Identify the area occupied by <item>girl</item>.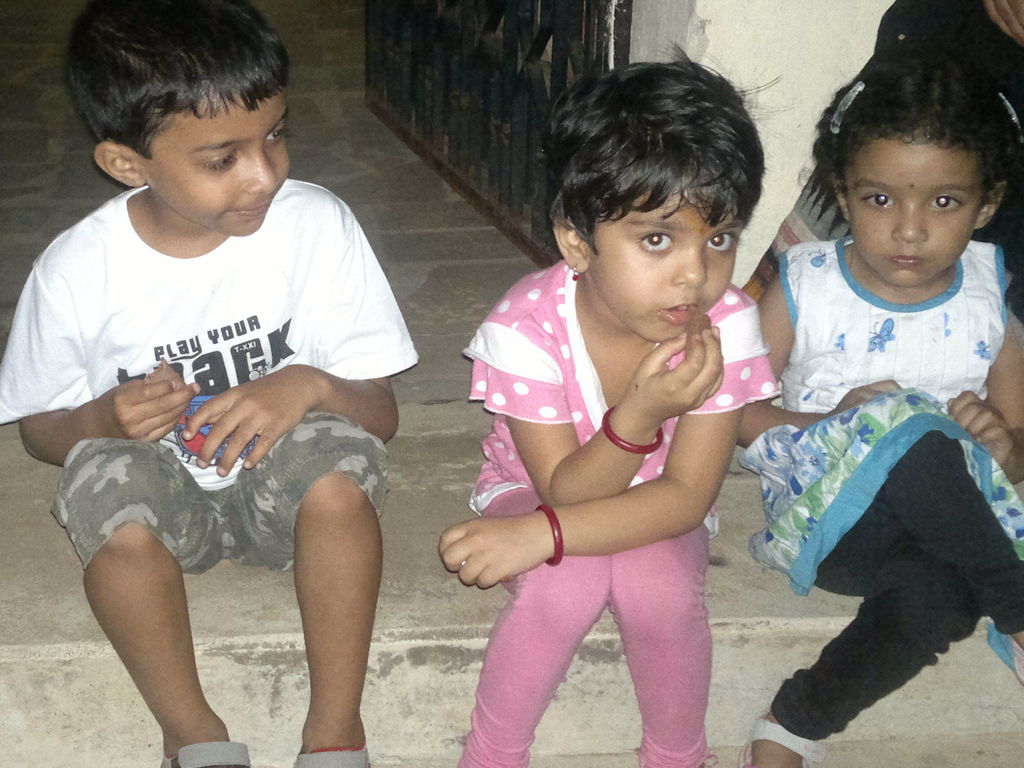
Area: 437,38,796,767.
